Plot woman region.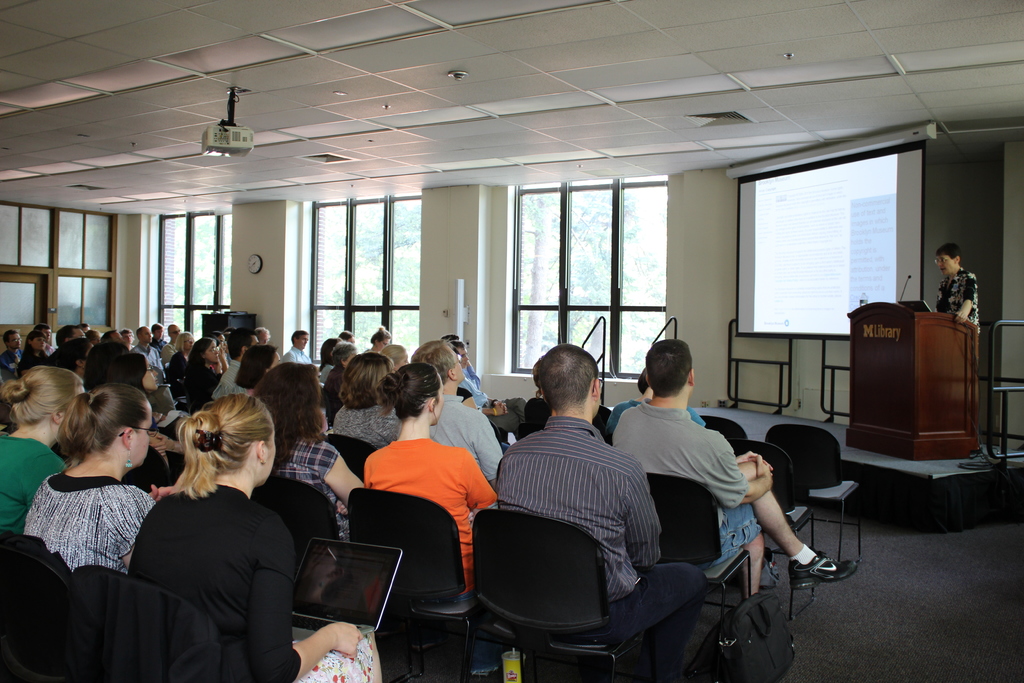
Plotted at pyautogui.locateOnScreen(109, 352, 173, 453).
